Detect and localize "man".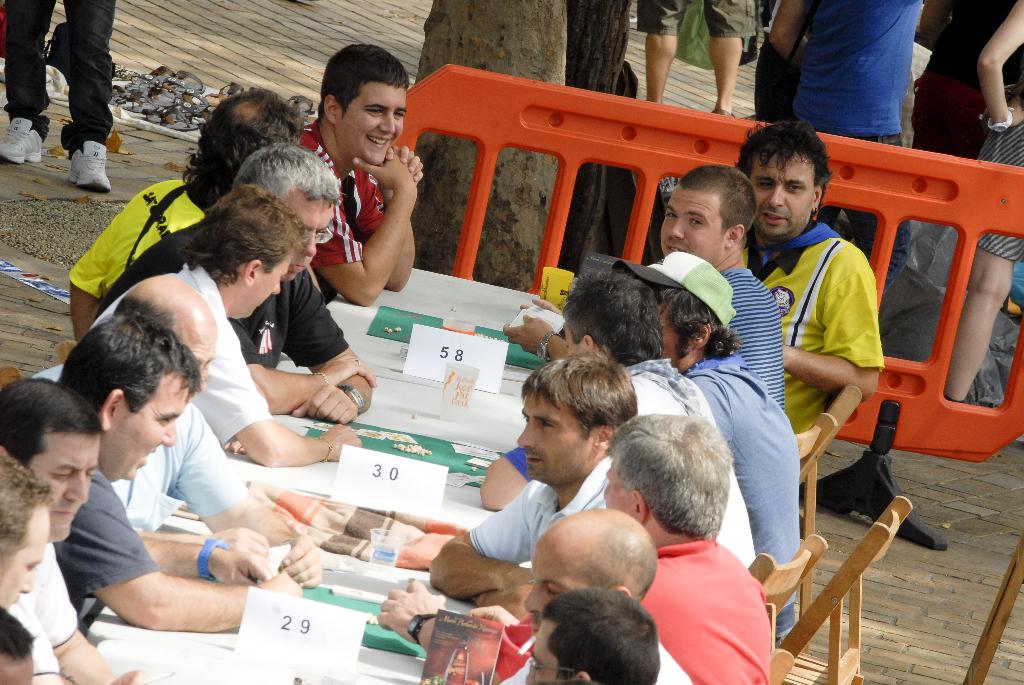
Localized at box=[614, 256, 805, 640].
